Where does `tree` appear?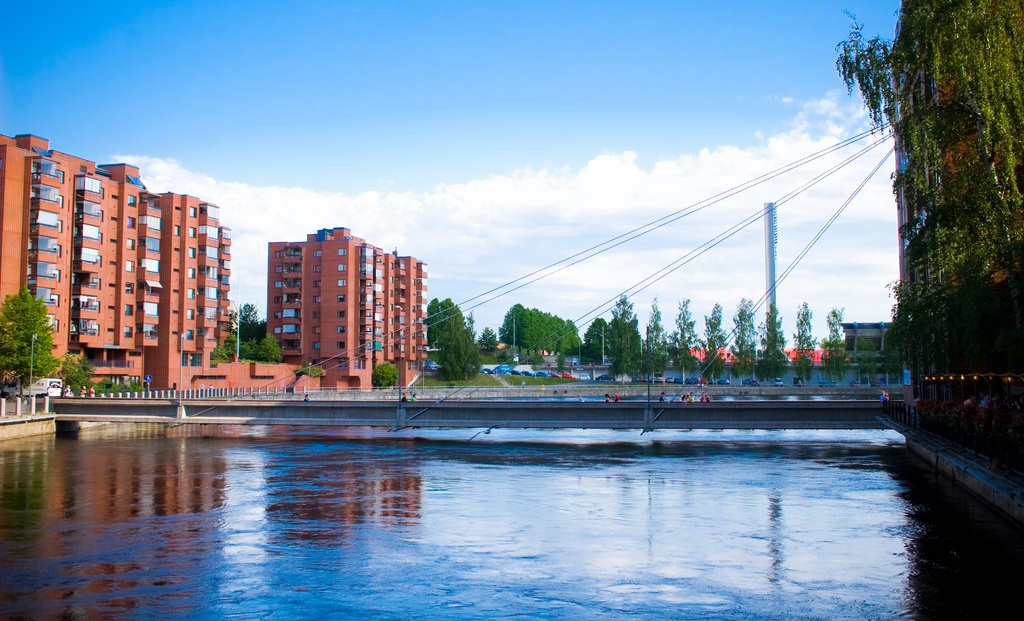
Appears at left=733, top=297, right=761, bottom=378.
